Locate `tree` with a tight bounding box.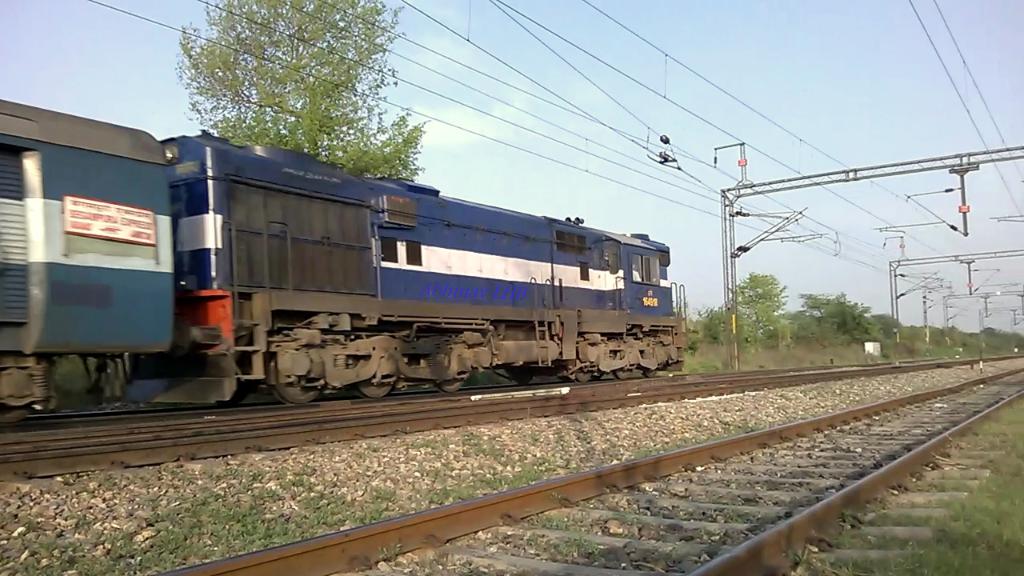
(166, 0, 440, 192).
